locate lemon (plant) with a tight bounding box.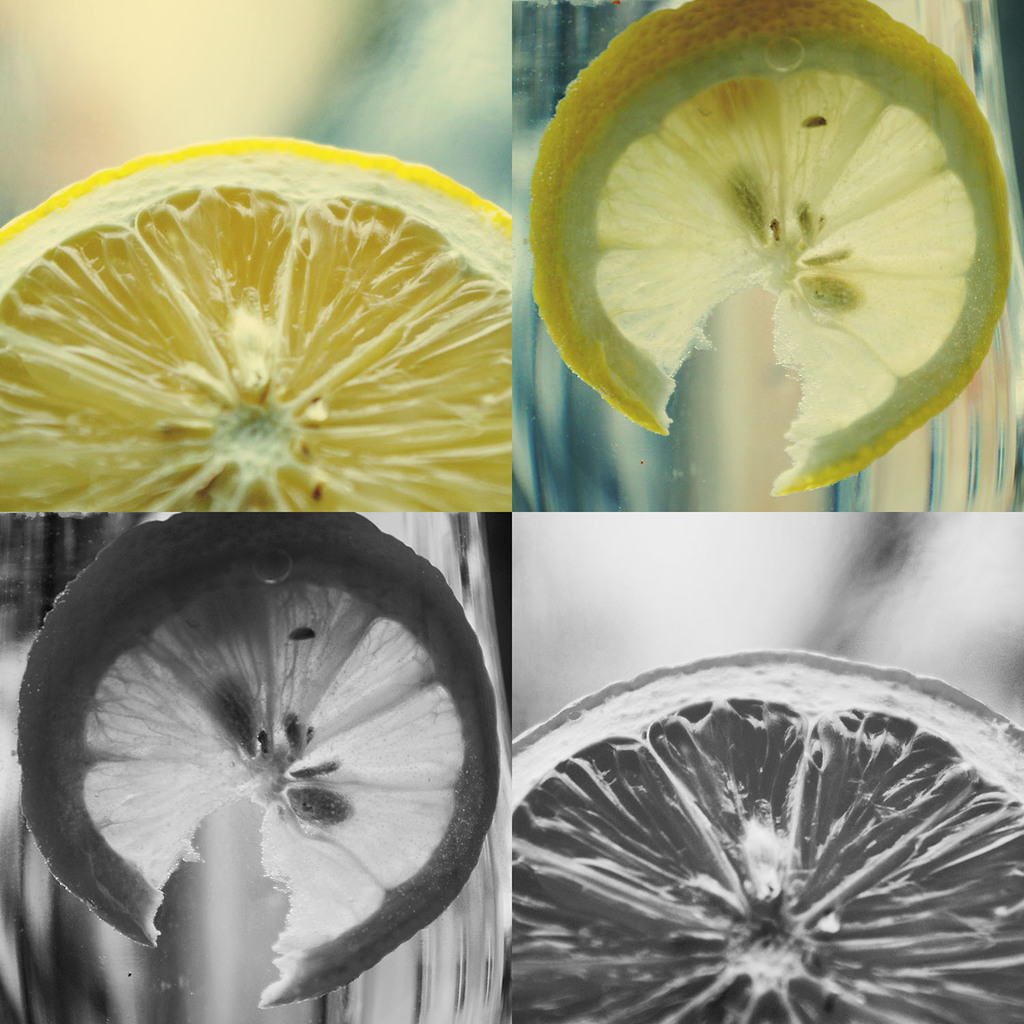
pyautogui.locateOnScreen(19, 509, 498, 1010).
